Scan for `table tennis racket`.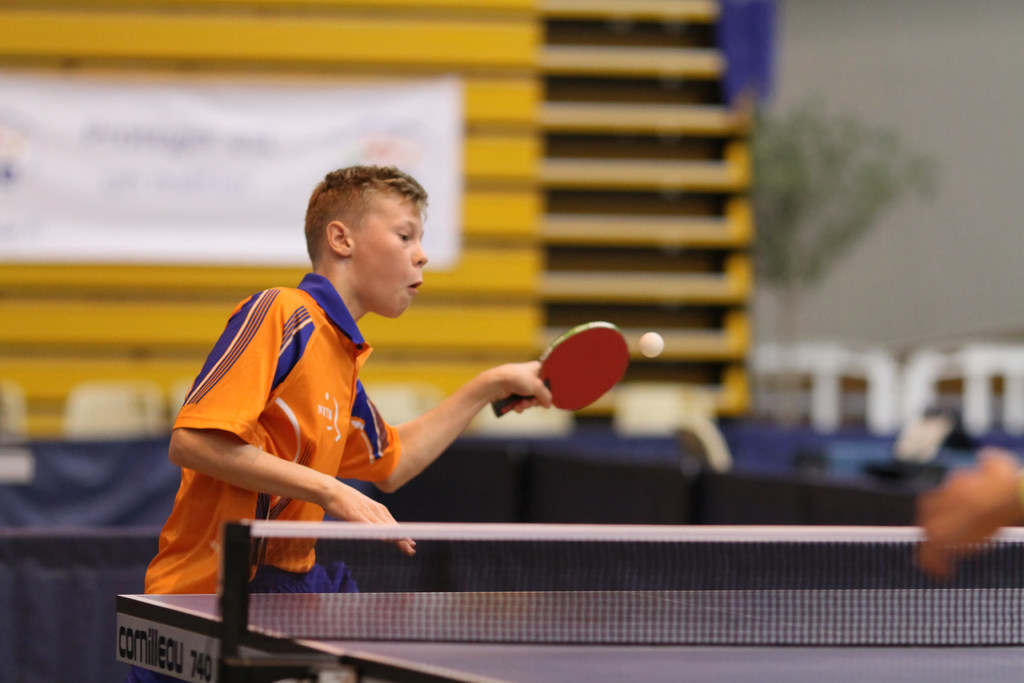
Scan result: (489, 320, 631, 420).
